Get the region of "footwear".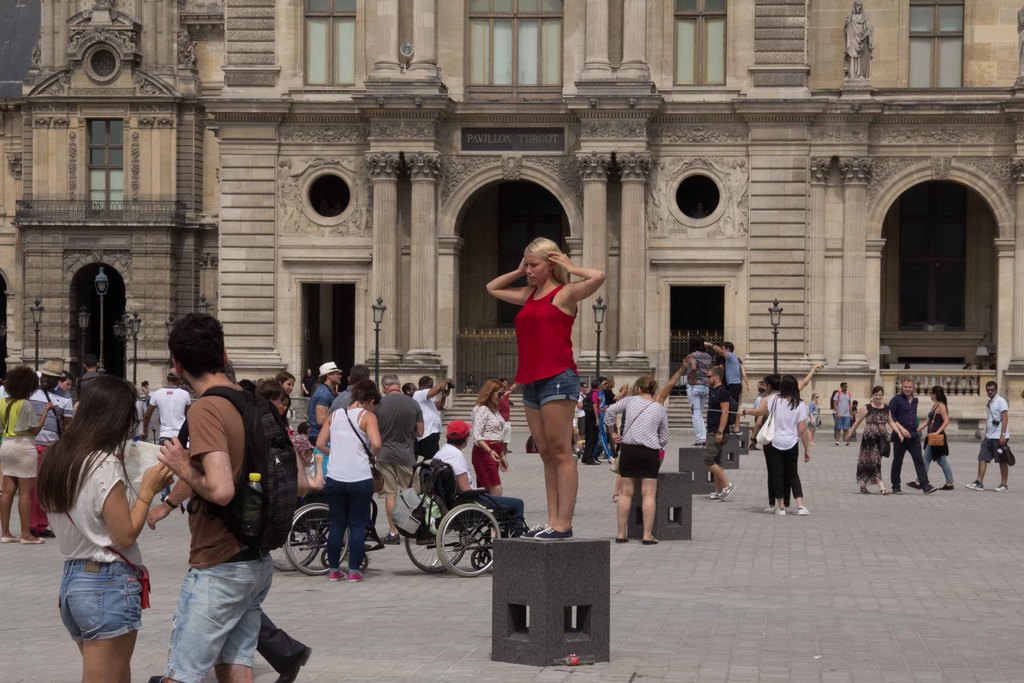
(x1=797, y1=504, x2=811, y2=516).
